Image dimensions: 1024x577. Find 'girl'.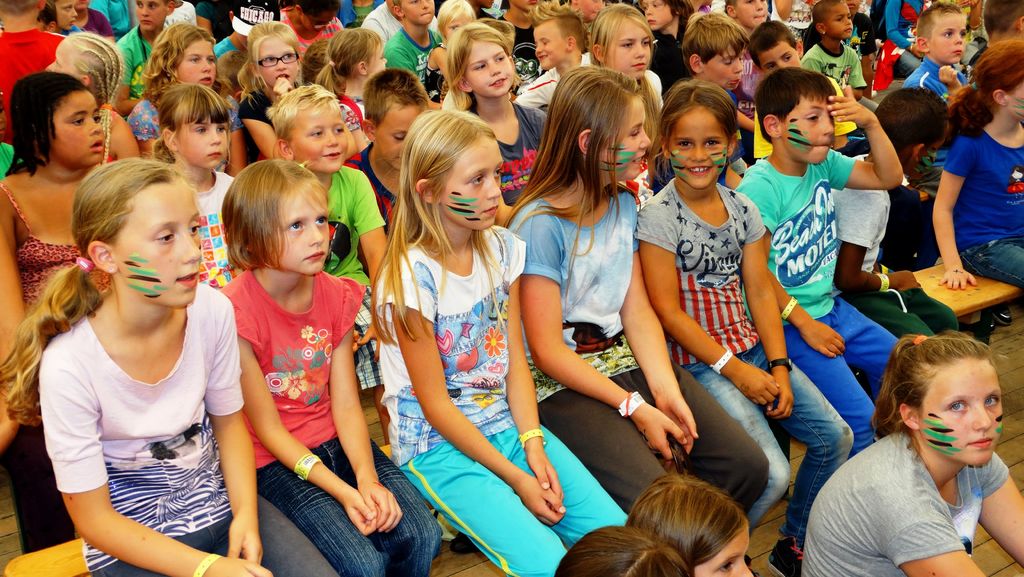
[x1=802, y1=330, x2=1023, y2=576].
